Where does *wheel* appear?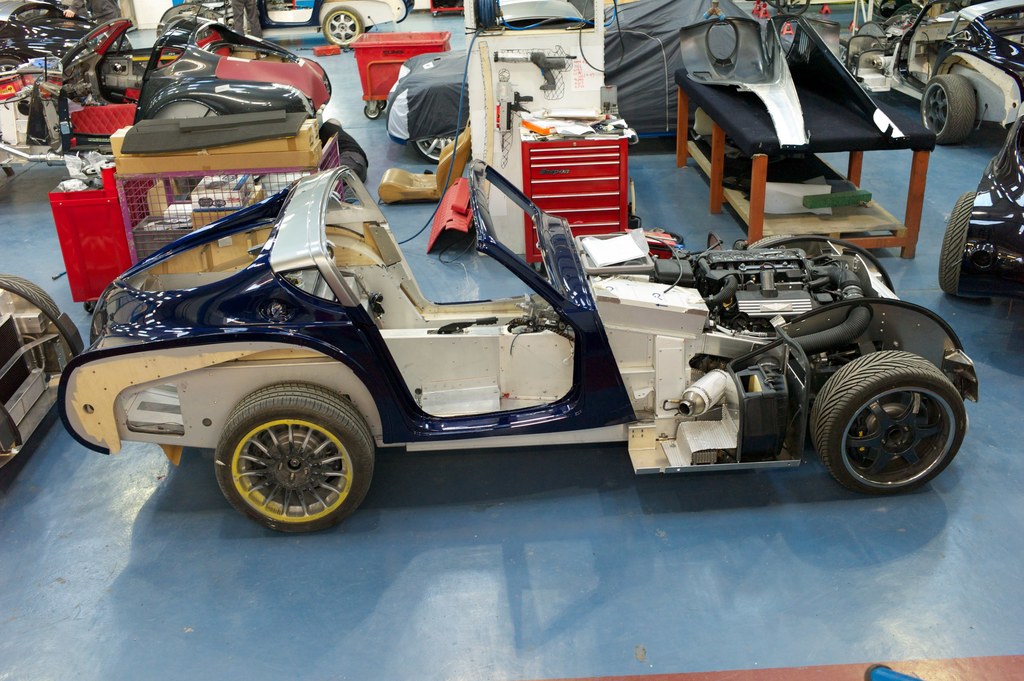
Appears at (381, 104, 387, 111).
